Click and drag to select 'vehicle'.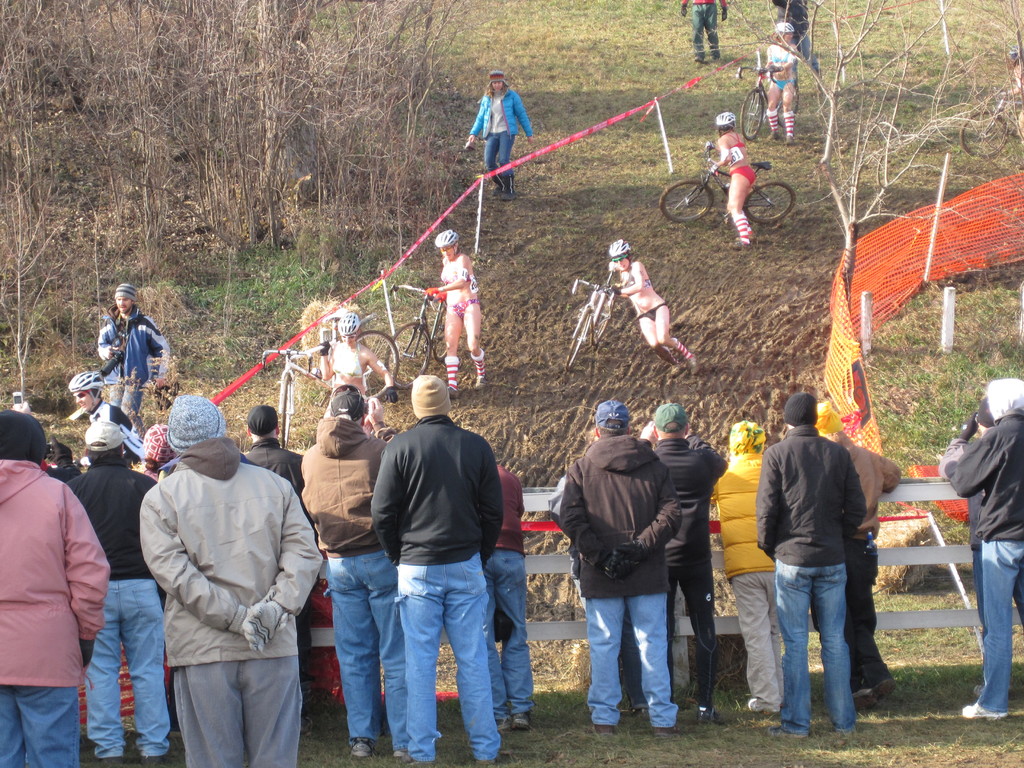
Selection: detection(734, 66, 802, 142).
